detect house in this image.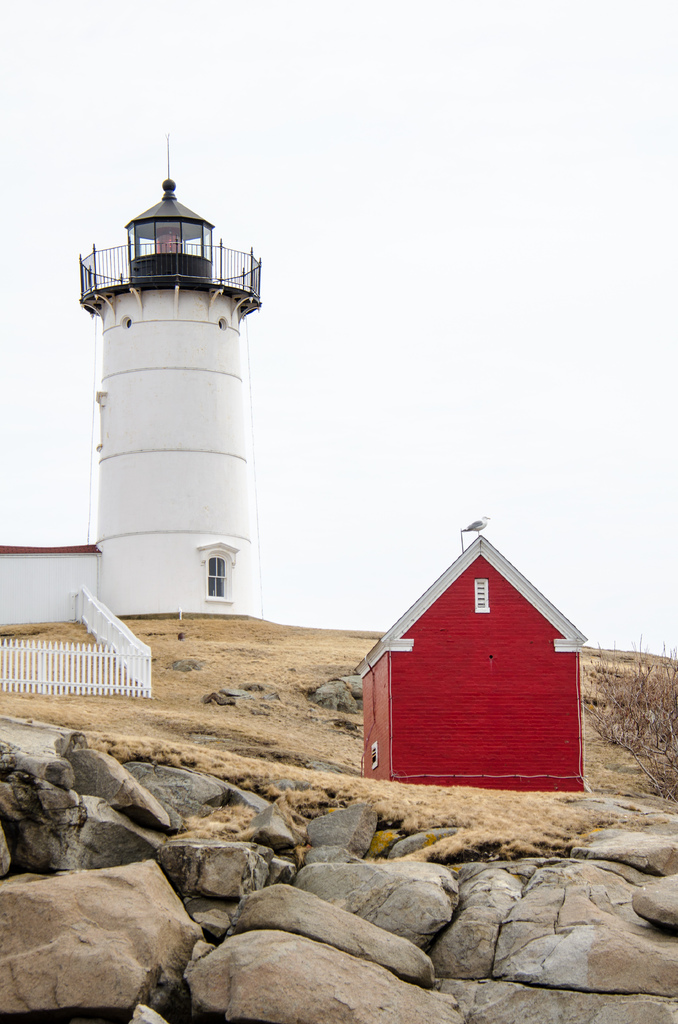
Detection: <bbox>355, 513, 592, 812</bbox>.
